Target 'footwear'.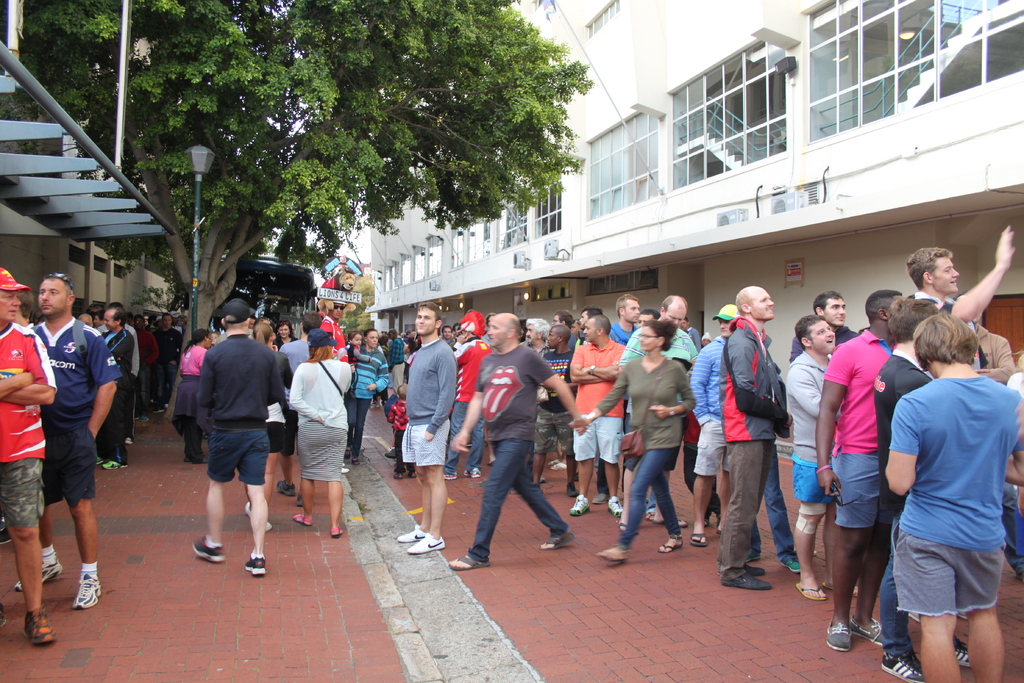
Target region: (left=646, top=511, right=653, bottom=523).
